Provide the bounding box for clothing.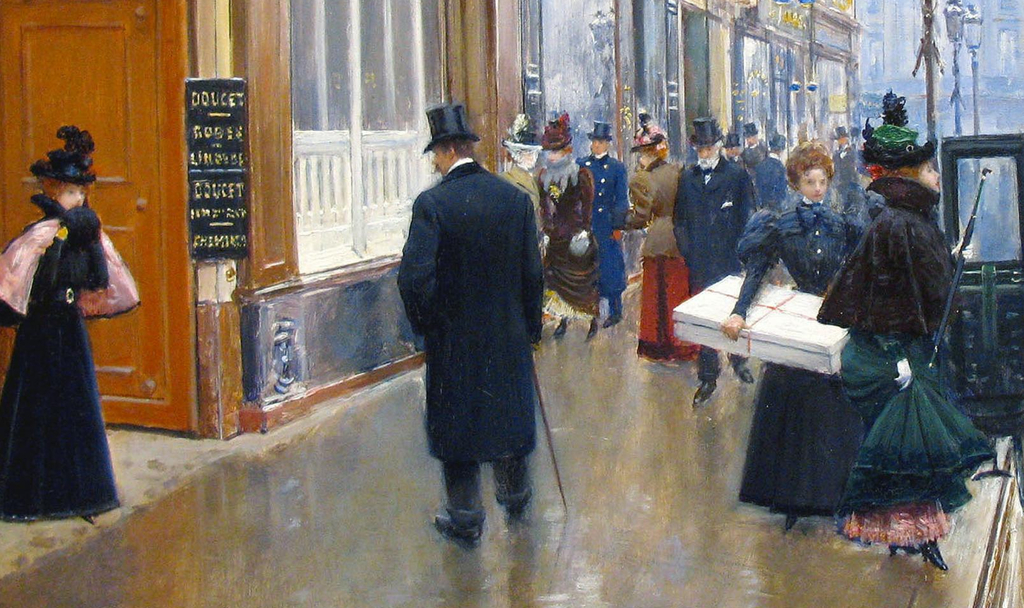
[534,160,598,319].
